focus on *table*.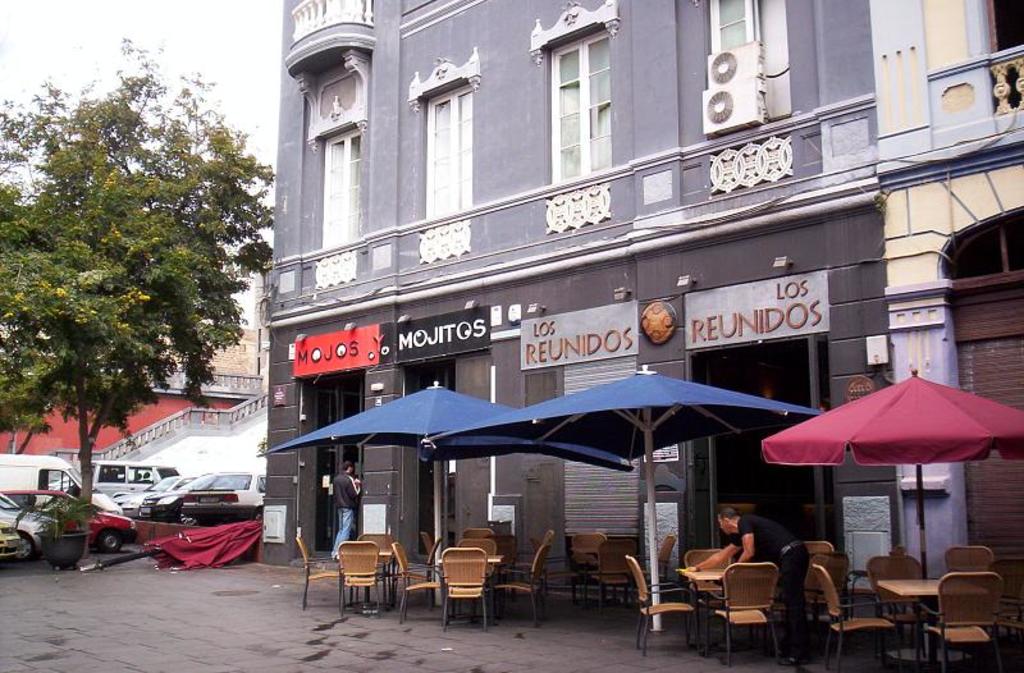
Focused at detection(438, 546, 508, 623).
